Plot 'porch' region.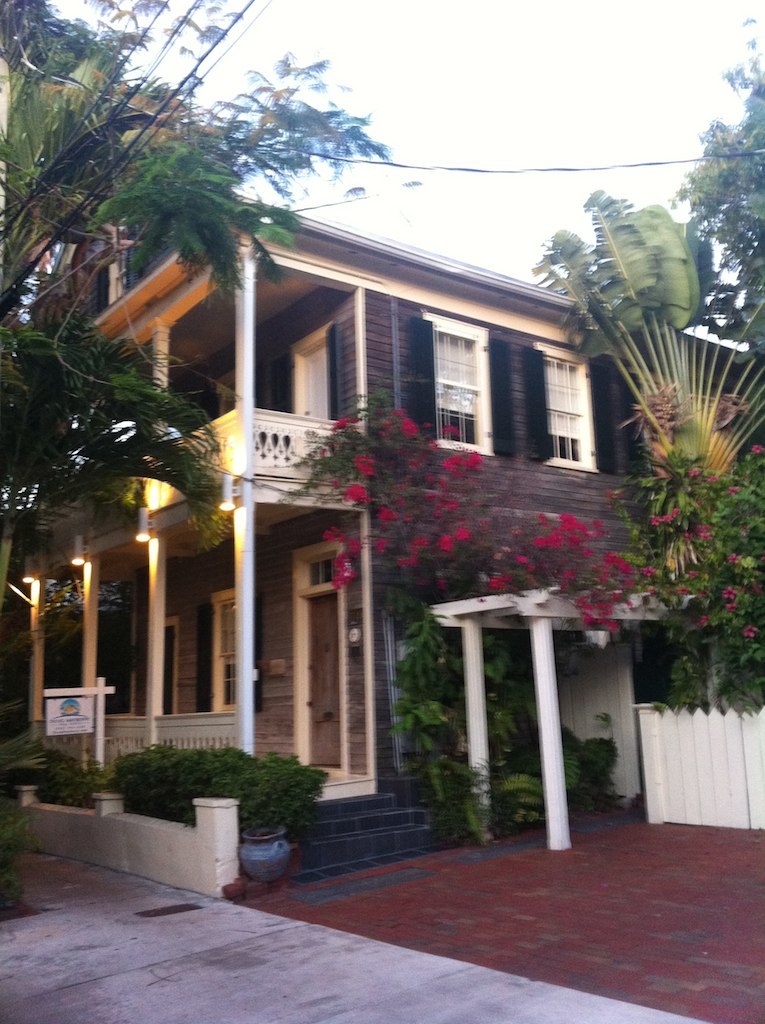
Plotted at Rect(14, 400, 347, 553).
